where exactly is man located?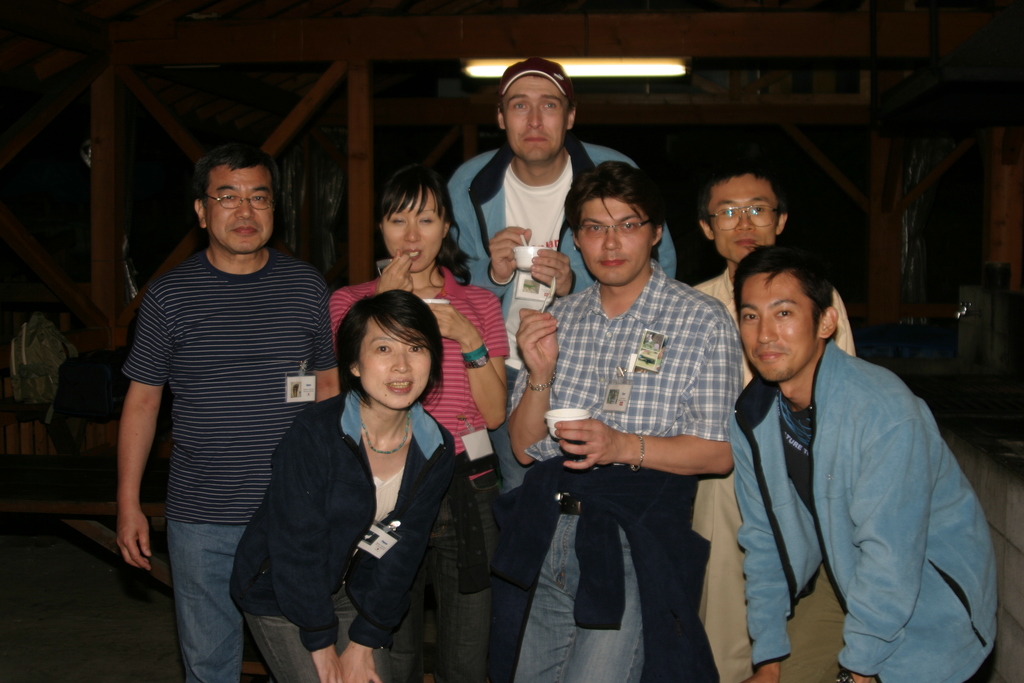
Its bounding box is crop(446, 57, 682, 299).
